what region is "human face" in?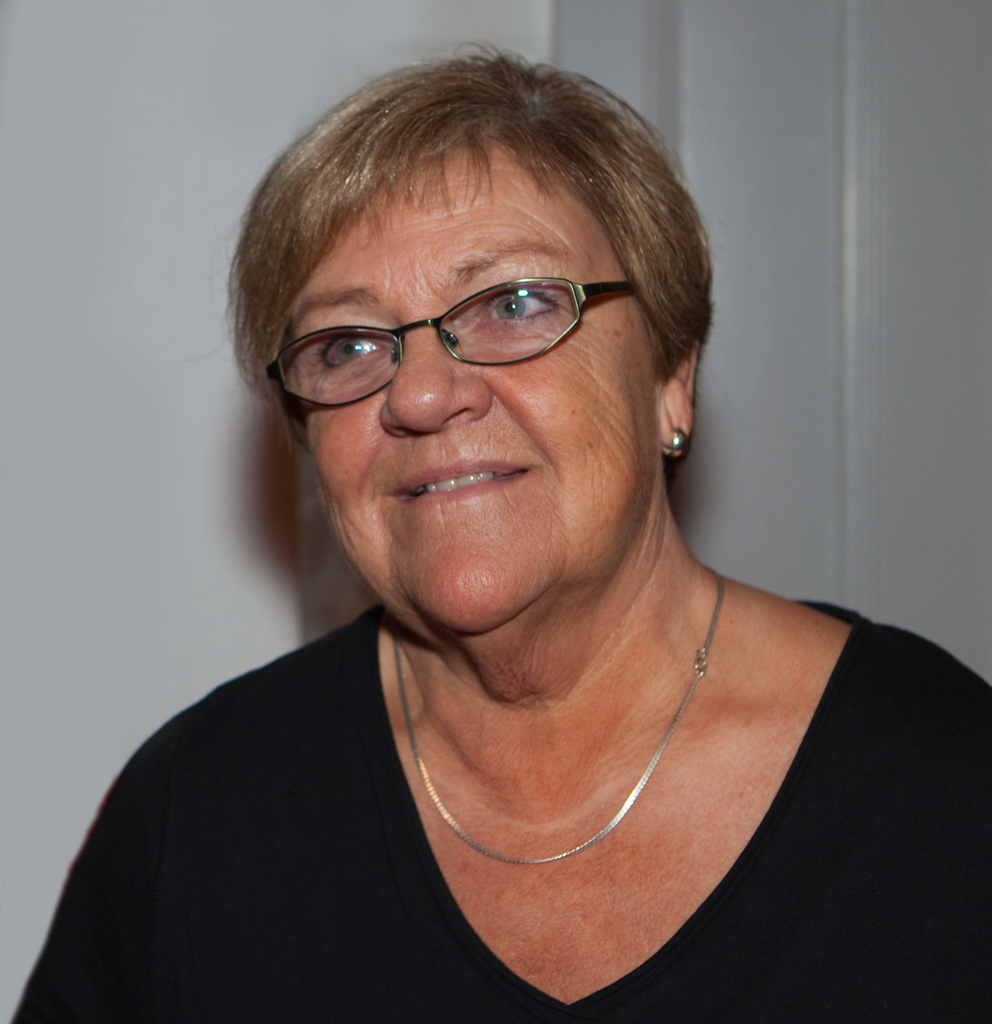
{"left": 287, "top": 148, "right": 649, "bottom": 628}.
